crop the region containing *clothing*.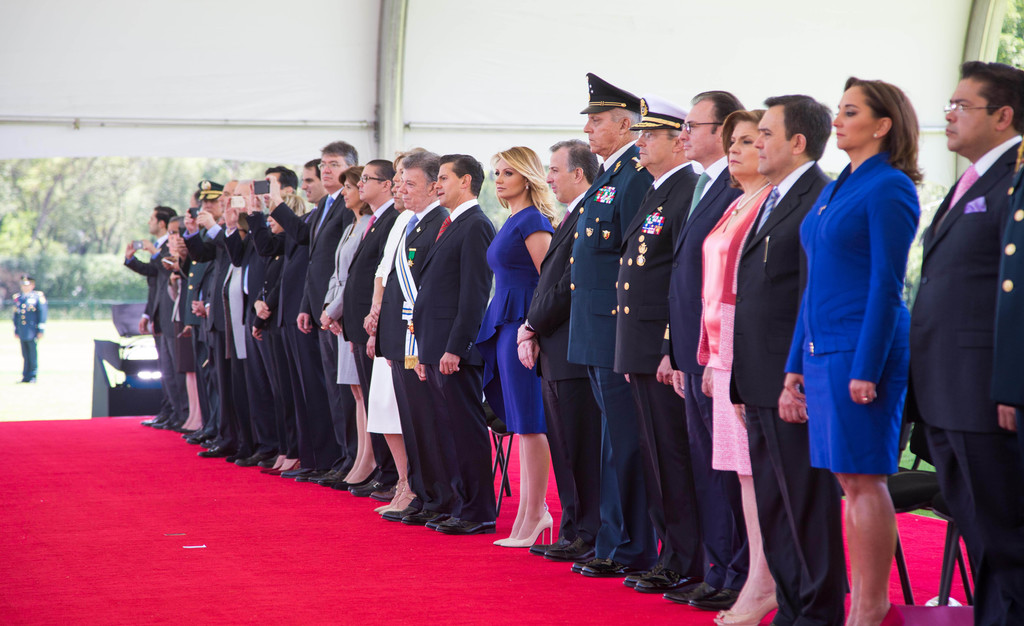
Crop region: BBox(14, 284, 48, 380).
